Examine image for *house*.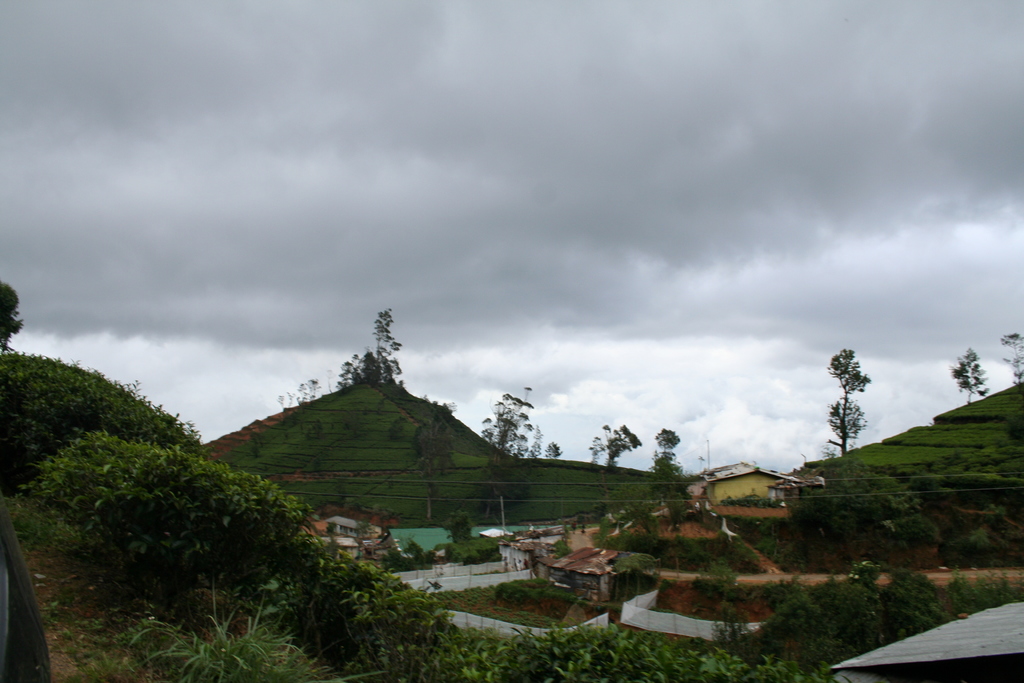
Examination result: <box>695,461,810,505</box>.
